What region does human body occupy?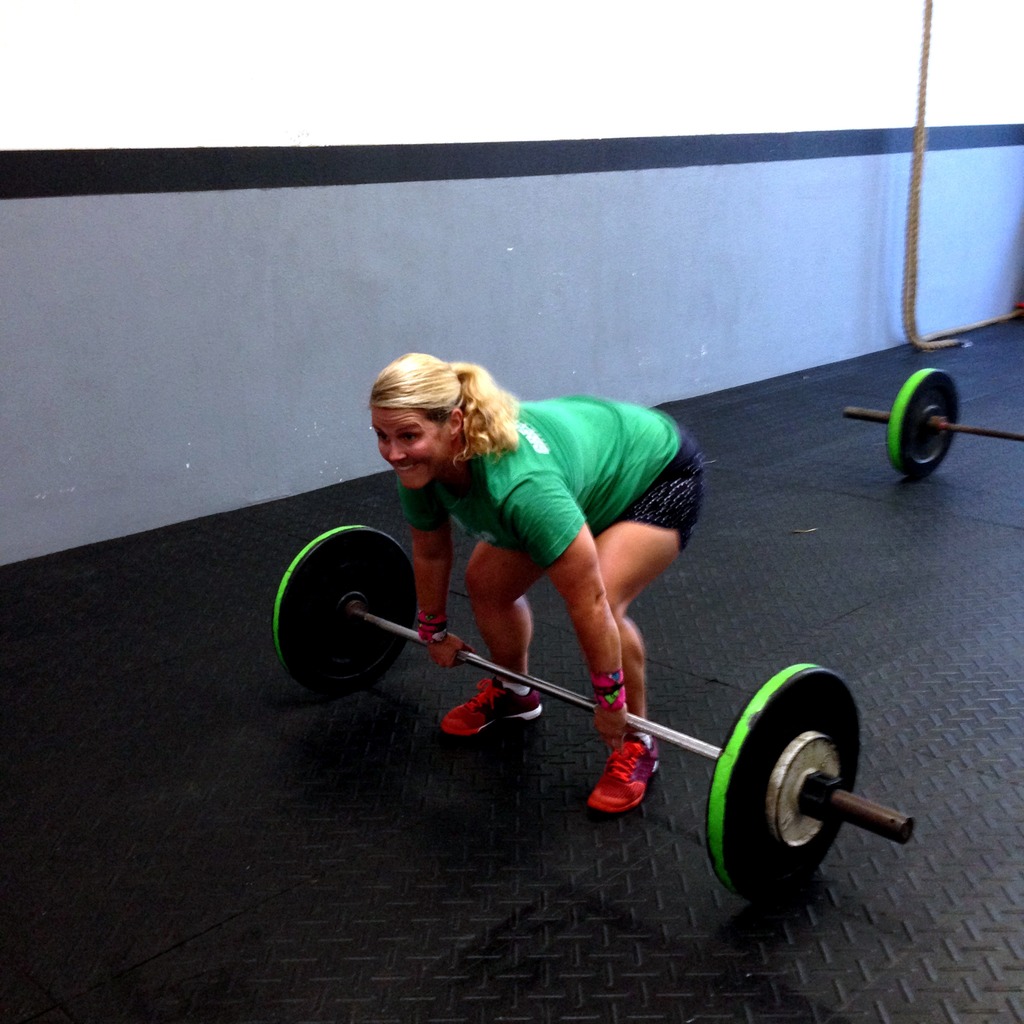
(364,346,704,776).
